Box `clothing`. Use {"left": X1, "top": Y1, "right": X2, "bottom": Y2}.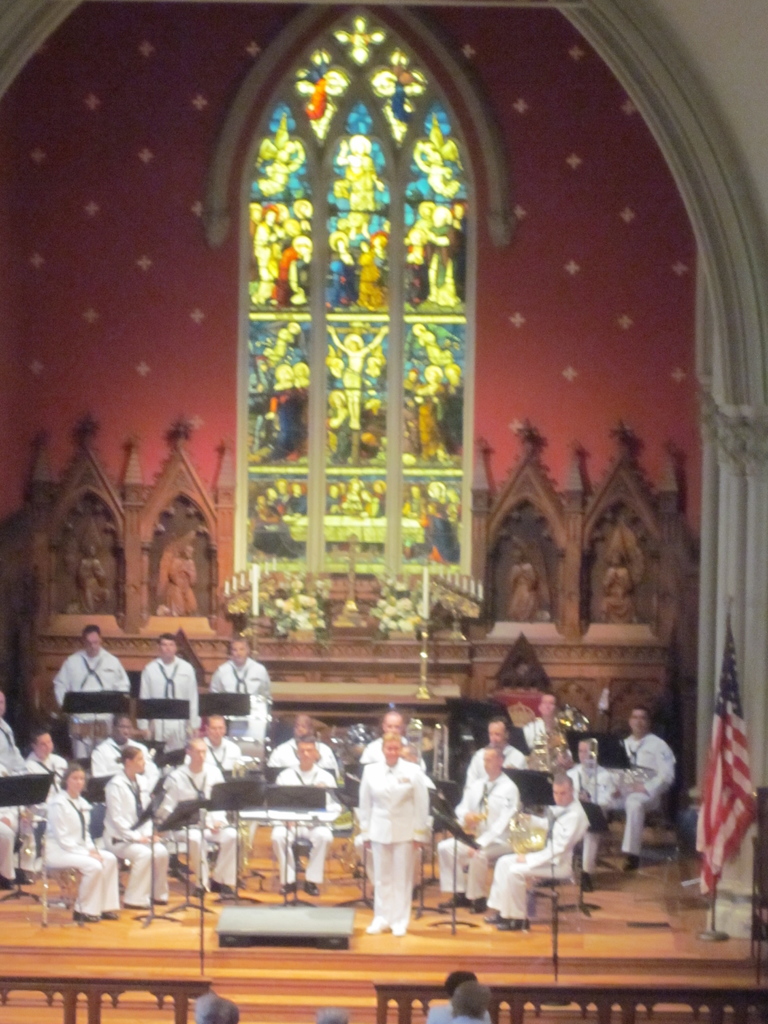
{"left": 210, "top": 655, "right": 280, "bottom": 753}.
